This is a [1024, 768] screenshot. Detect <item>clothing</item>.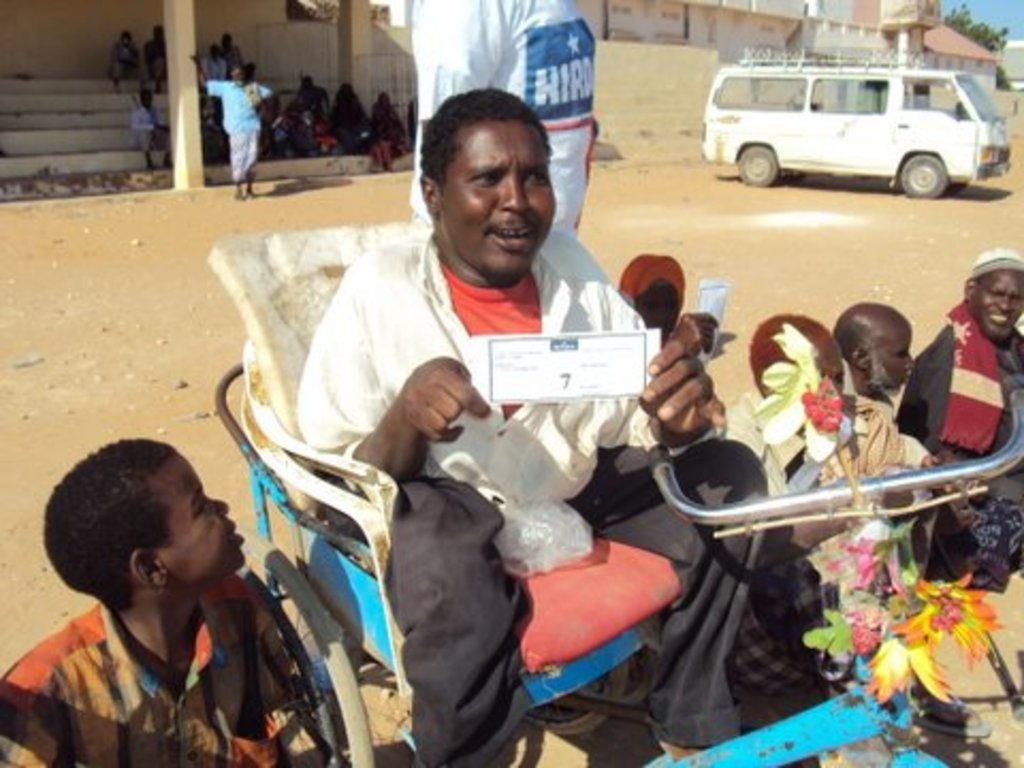
left=745, top=375, right=934, bottom=553.
